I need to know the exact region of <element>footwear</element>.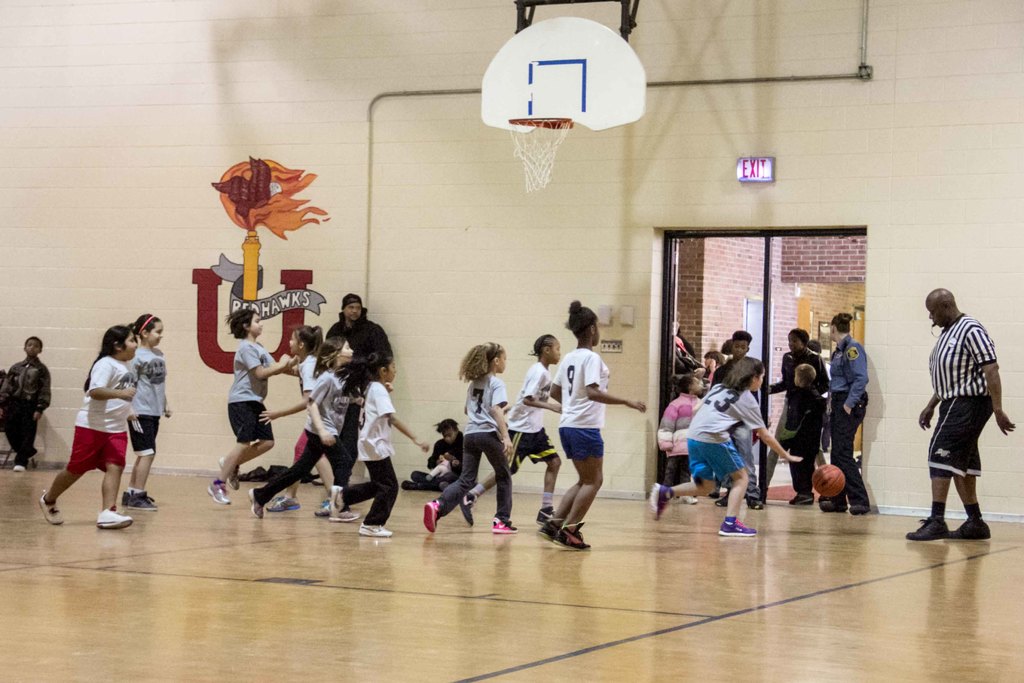
Region: 99:506:134:532.
